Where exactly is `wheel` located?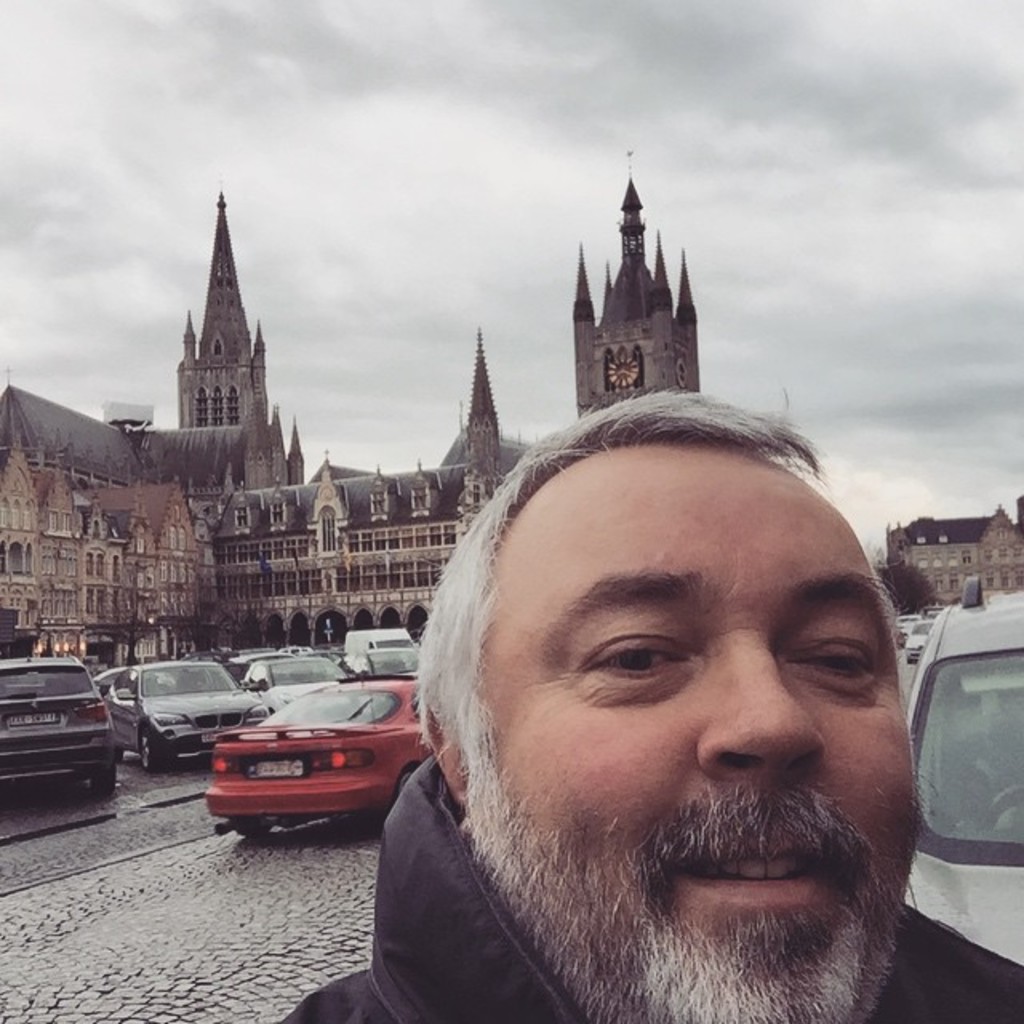
Its bounding box is pyautogui.locateOnScreen(237, 813, 278, 838).
